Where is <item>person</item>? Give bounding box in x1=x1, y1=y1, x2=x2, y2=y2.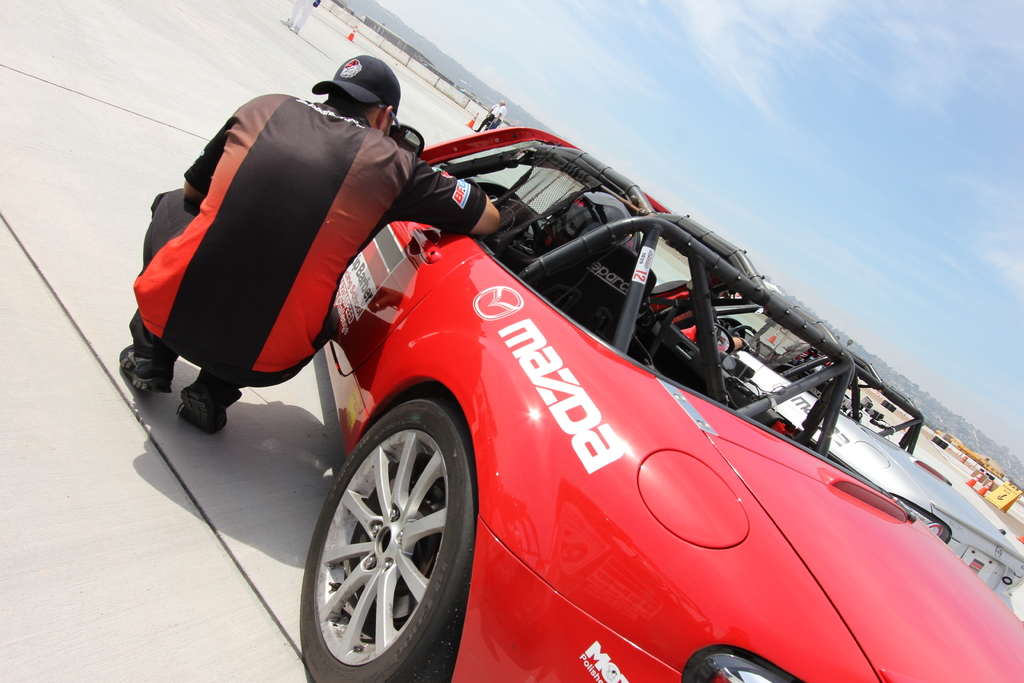
x1=652, y1=287, x2=743, y2=349.
